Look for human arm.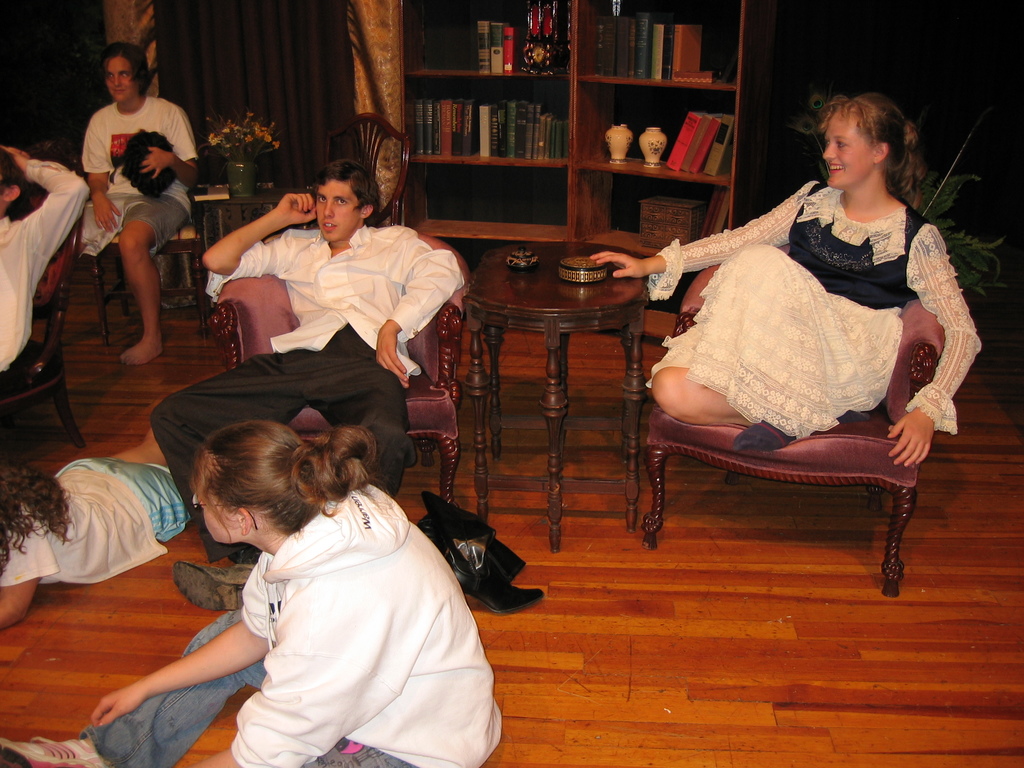
Found: {"left": 880, "top": 223, "right": 982, "bottom": 470}.
